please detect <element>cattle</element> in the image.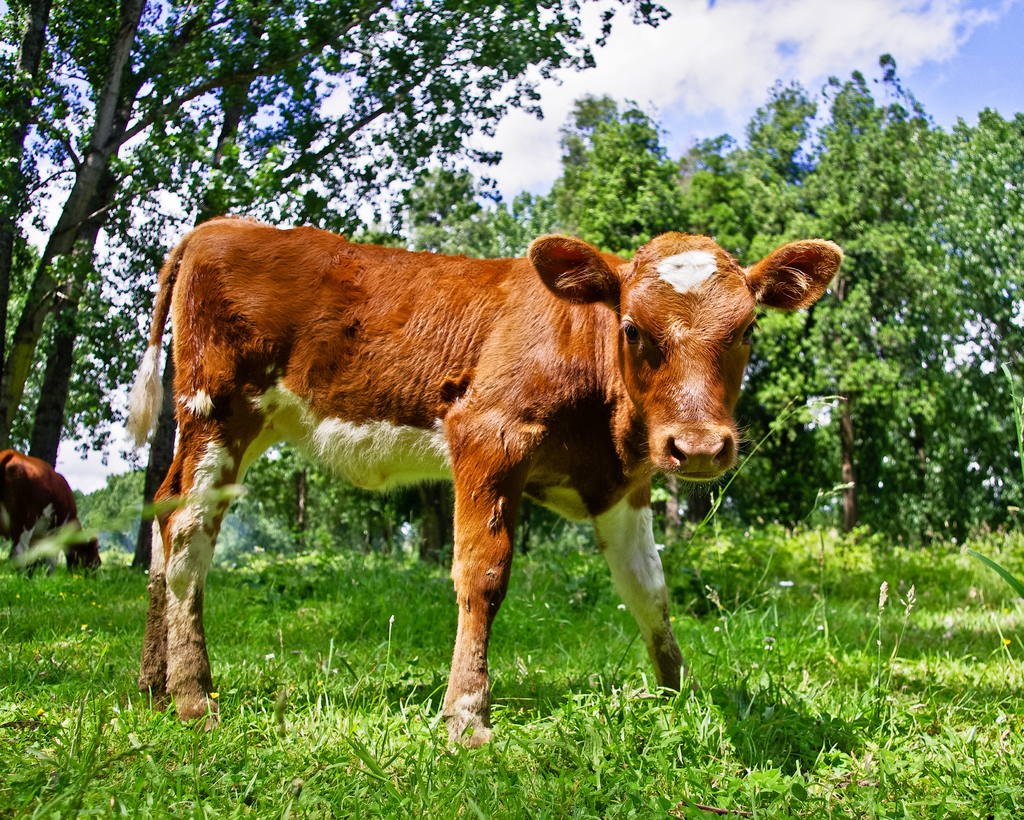
<box>118,214,839,722</box>.
